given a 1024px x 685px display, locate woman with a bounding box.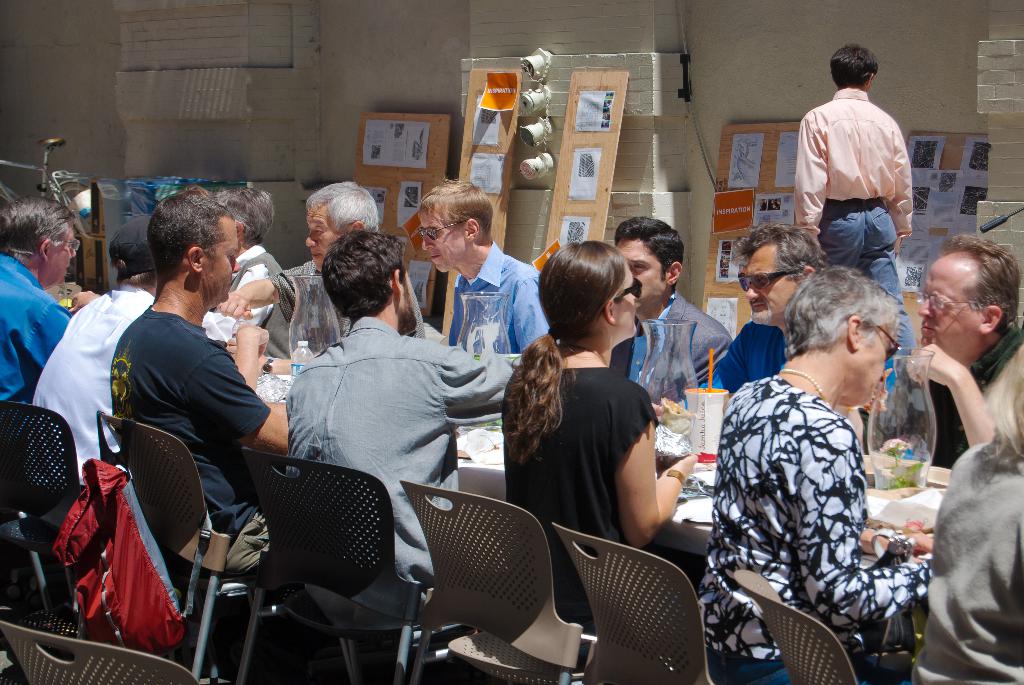
Located: region(695, 257, 939, 684).
